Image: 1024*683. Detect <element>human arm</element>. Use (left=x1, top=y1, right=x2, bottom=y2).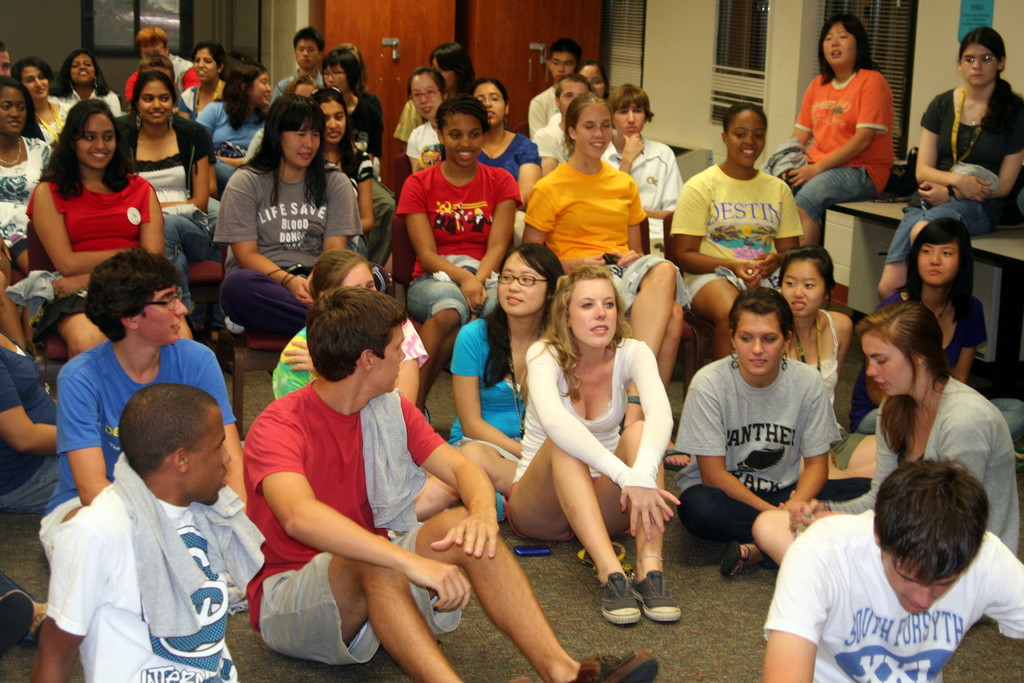
(left=404, top=172, right=492, bottom=317).
